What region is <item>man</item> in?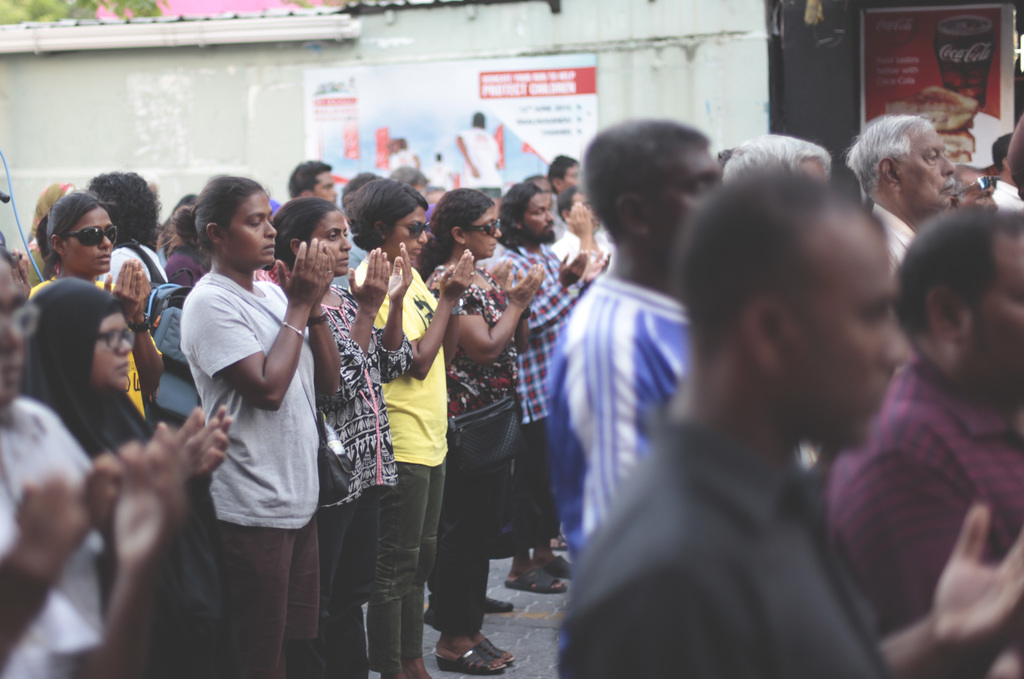
550:117:728:673.
